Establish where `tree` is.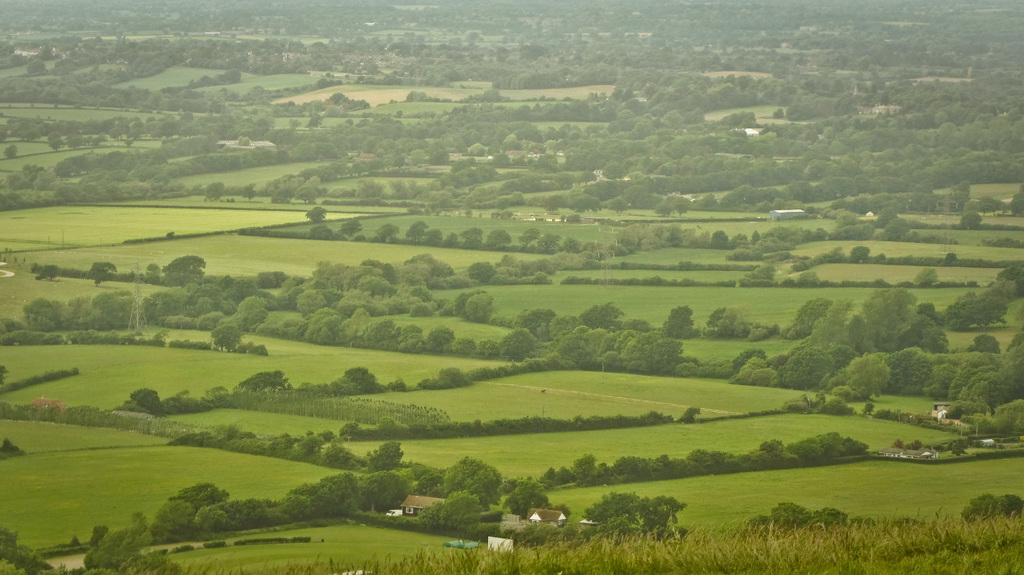
Established at left=909, top=267, right=942, bottom=286.
